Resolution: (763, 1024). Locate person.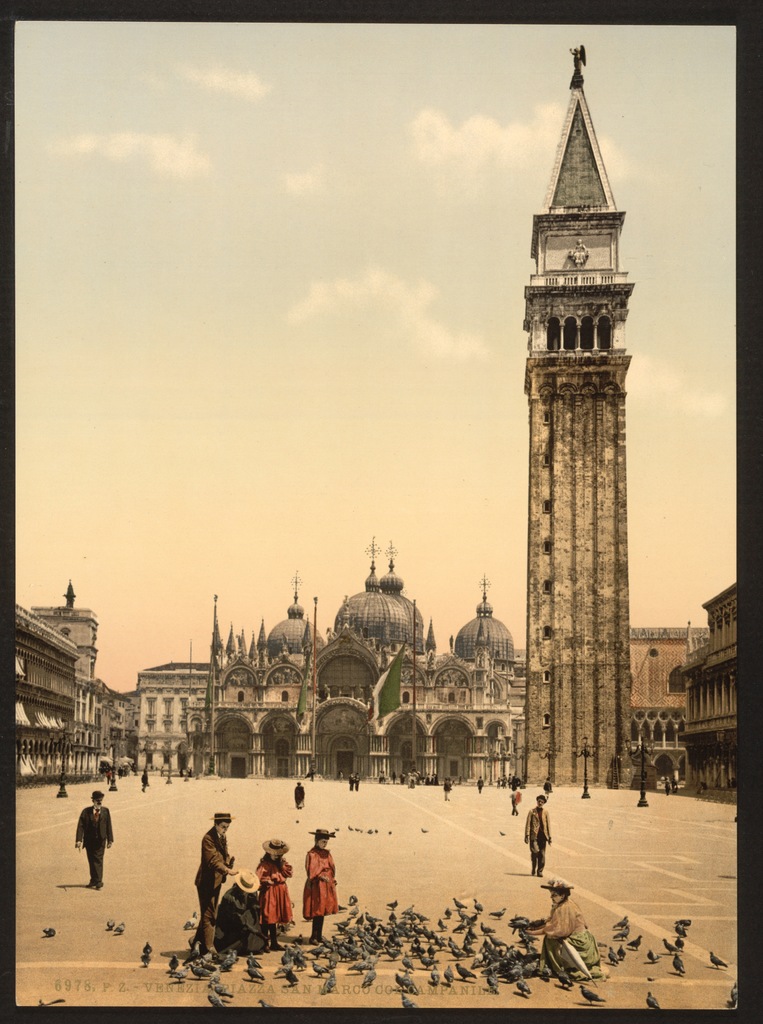
bbox=(526, 886, 596, 963).
